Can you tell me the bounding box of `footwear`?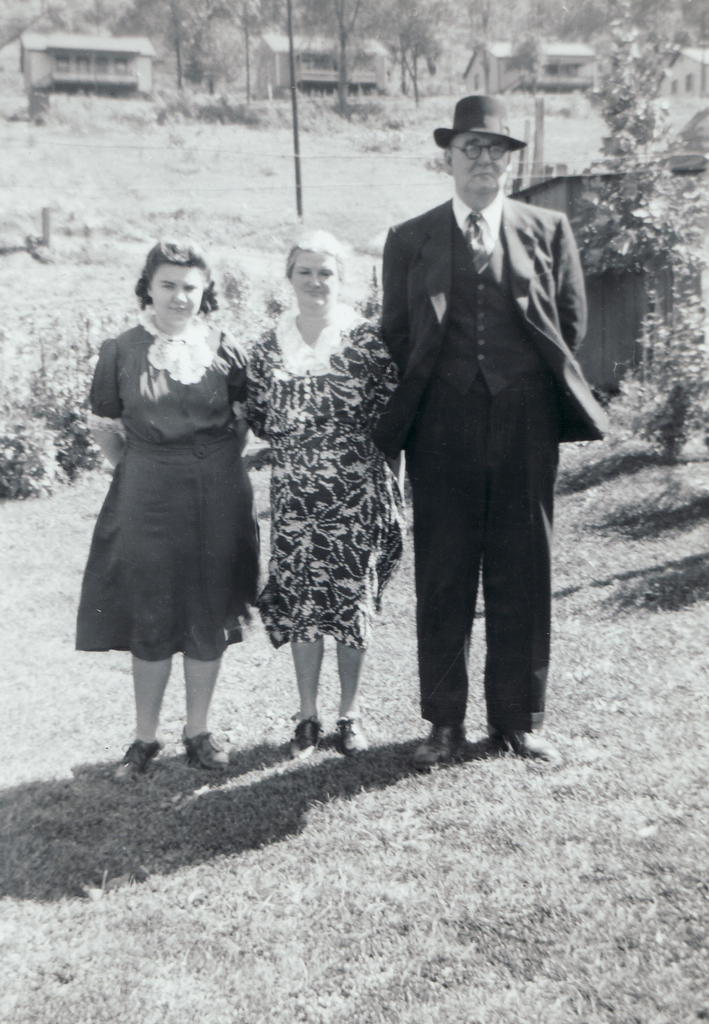
bbox=[504, 733, 557, 762].
